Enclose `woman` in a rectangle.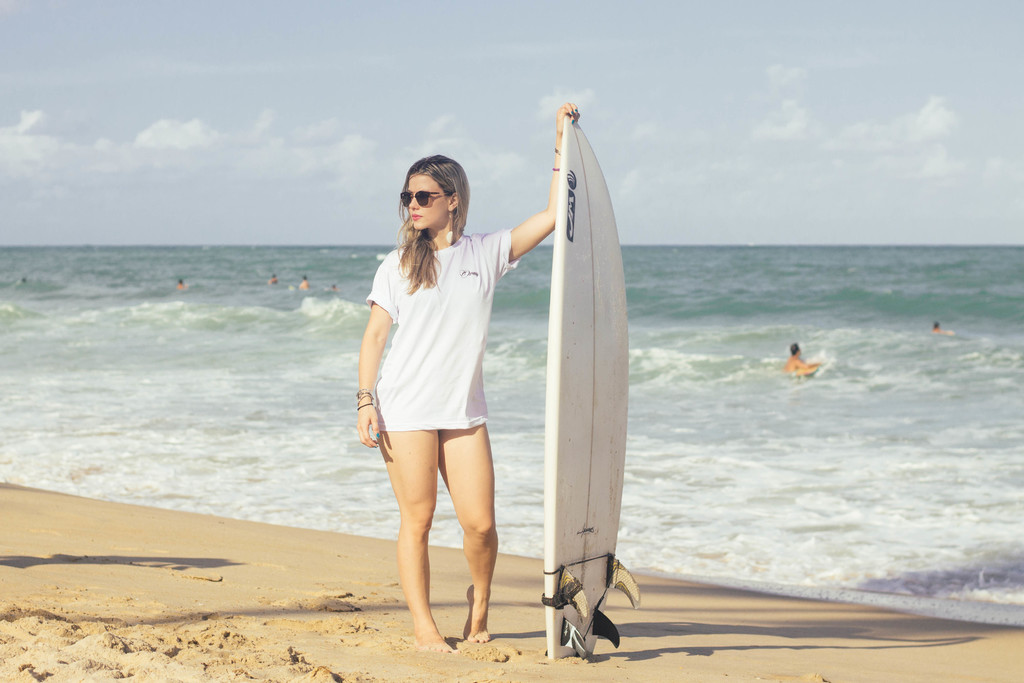
<bbox>349, 95, 588, 659</bbox>.
